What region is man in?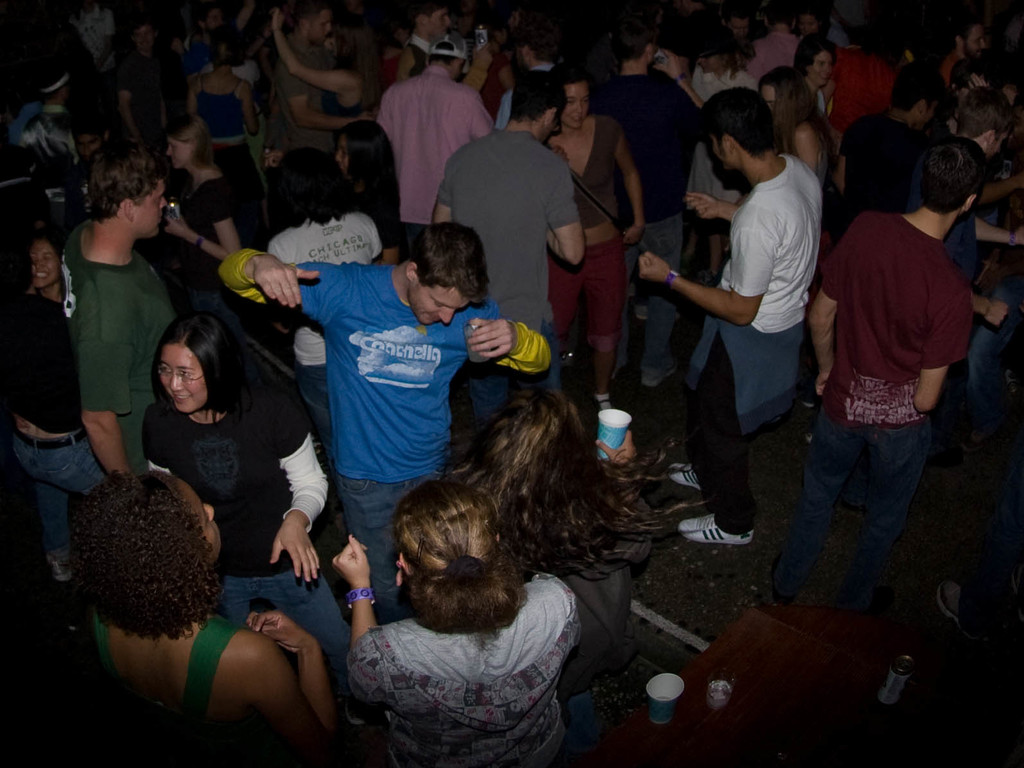
(left=55, top=152, right=181, bottom=482).
